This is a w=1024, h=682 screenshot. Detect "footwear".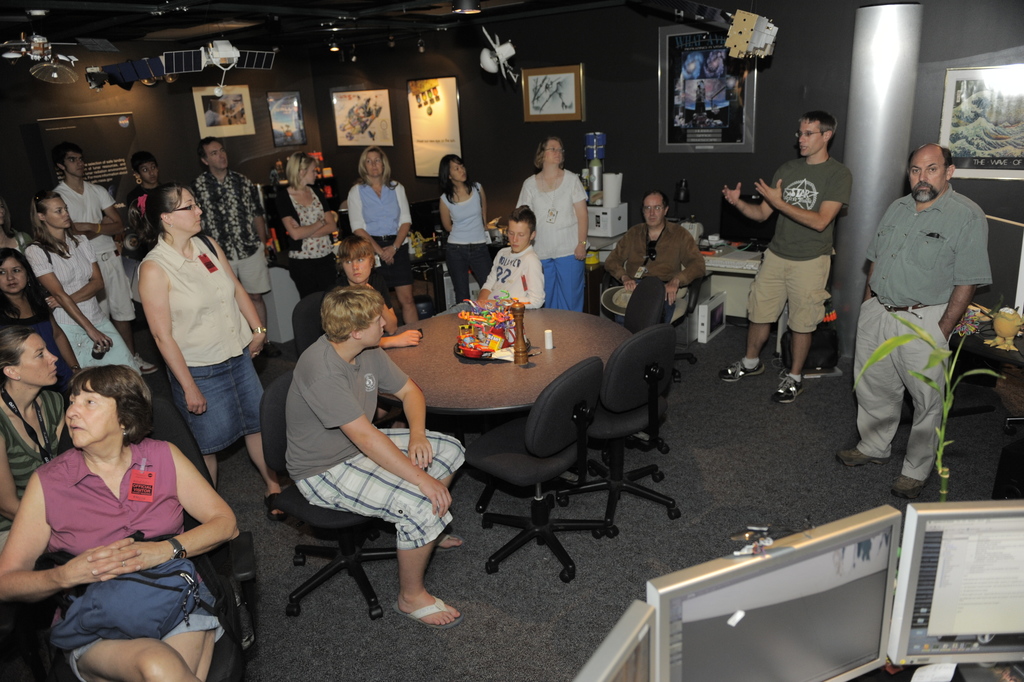
719,356,766,381.
